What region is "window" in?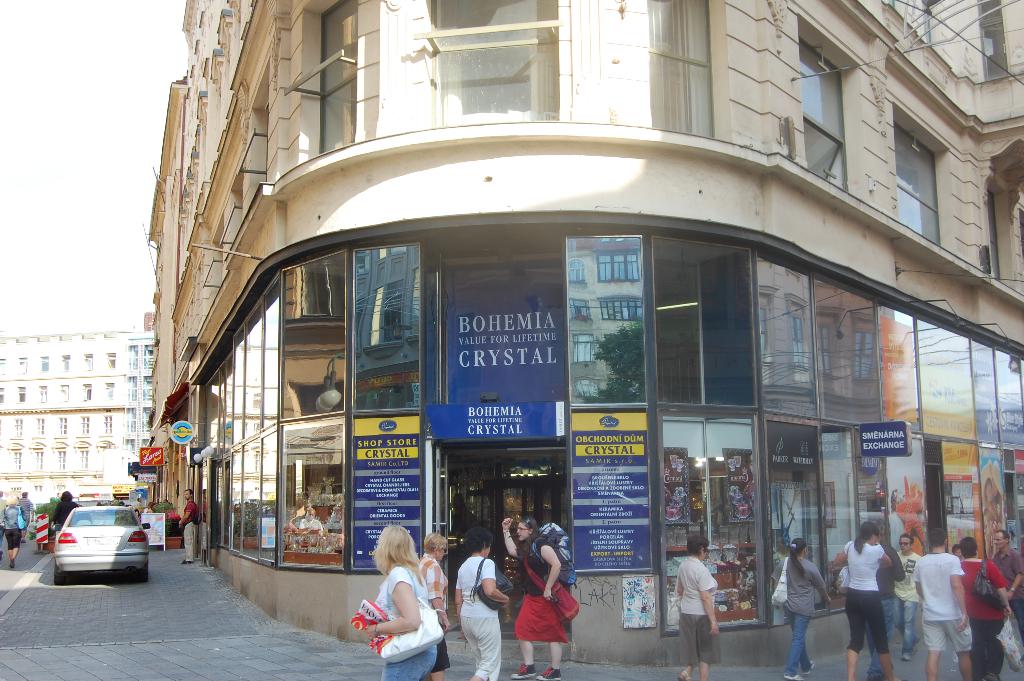
bbox(646, 0, 724, 138).
